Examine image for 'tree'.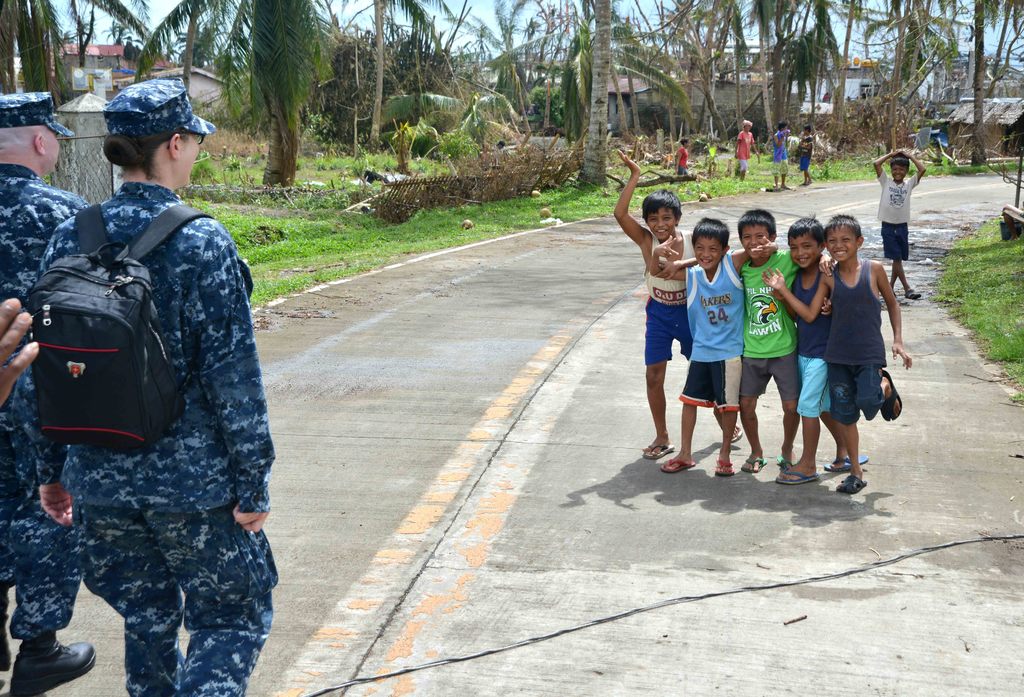
Examination result: left=129, top=0, right=461, bottom=184.
